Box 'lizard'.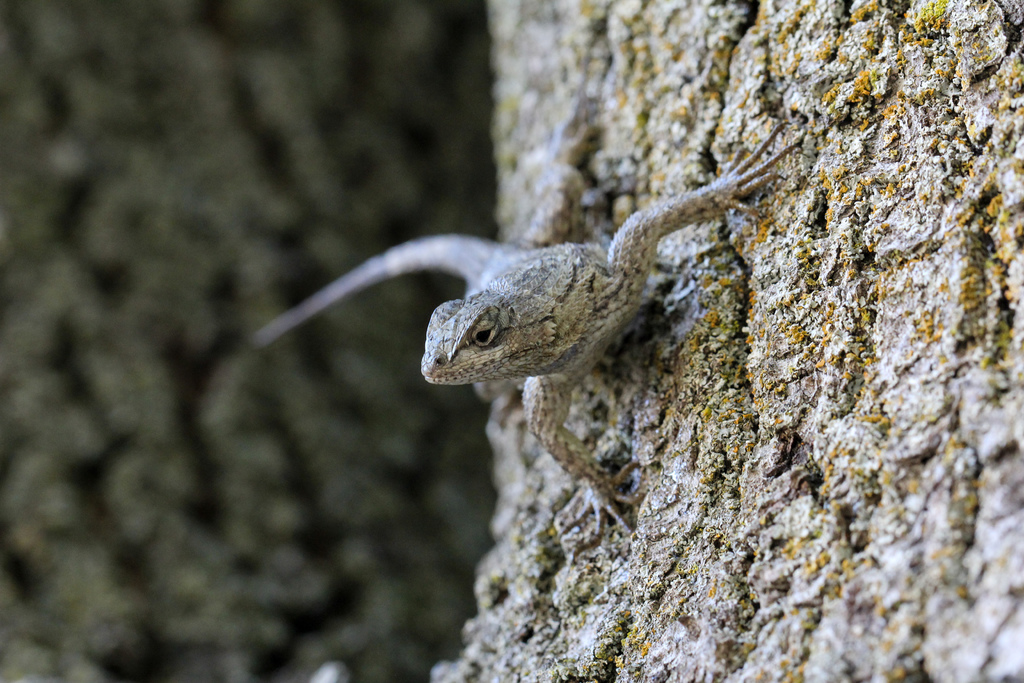
372/188/774/549.
